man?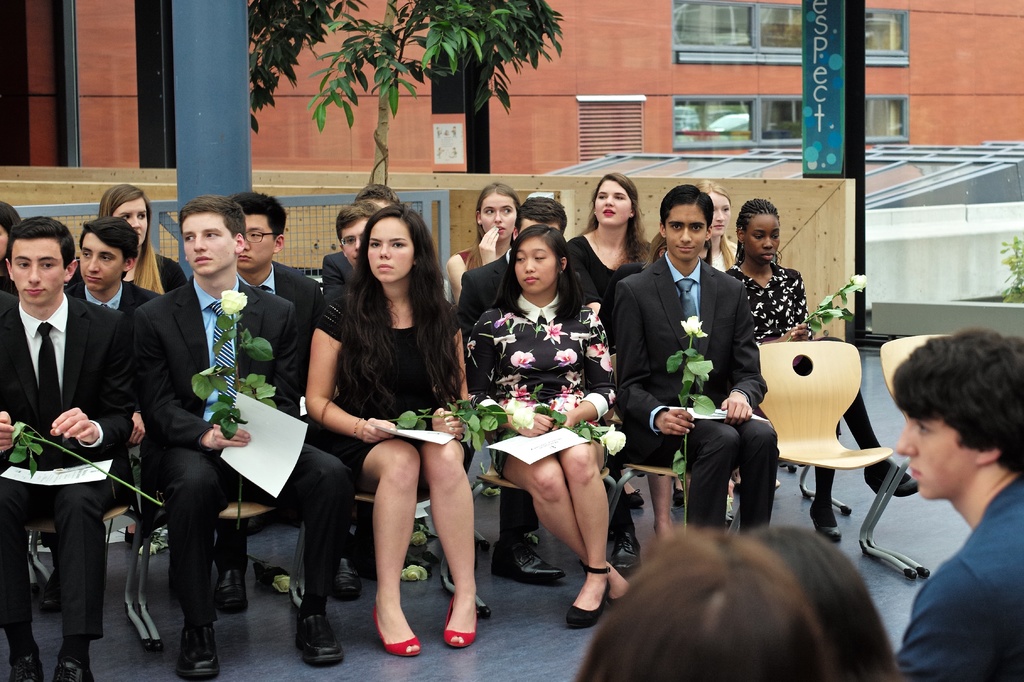
select_region(131, 194, 348, 679)
